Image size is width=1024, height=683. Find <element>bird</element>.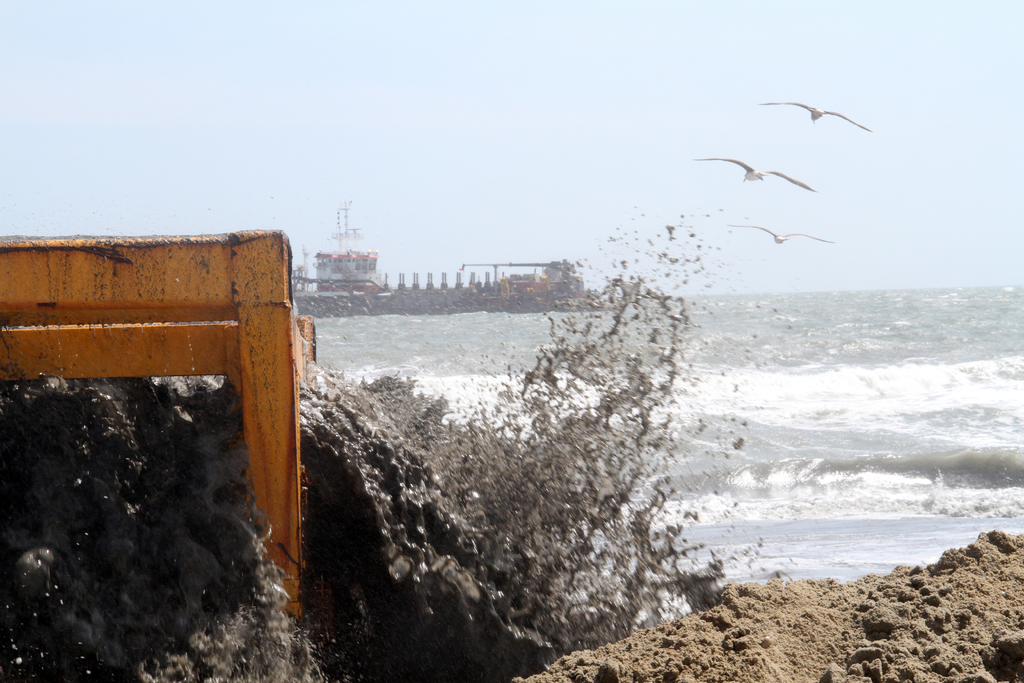
729:224:831:248.
